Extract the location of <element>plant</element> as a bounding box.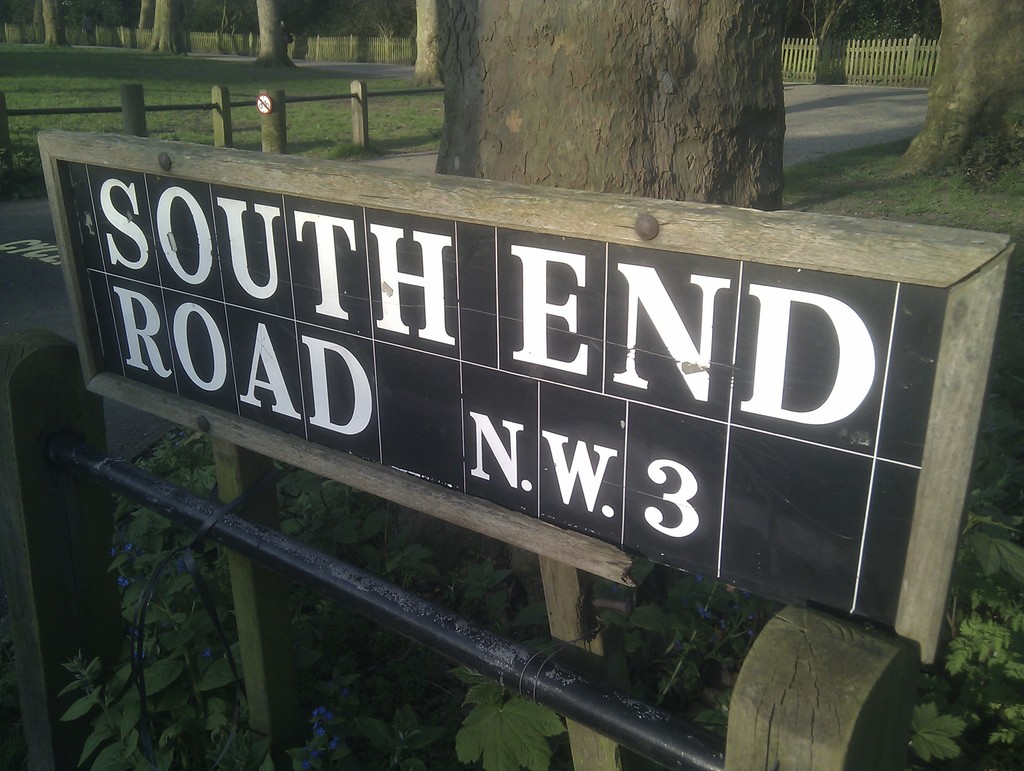
Rect(0, 29, 444, 193).
